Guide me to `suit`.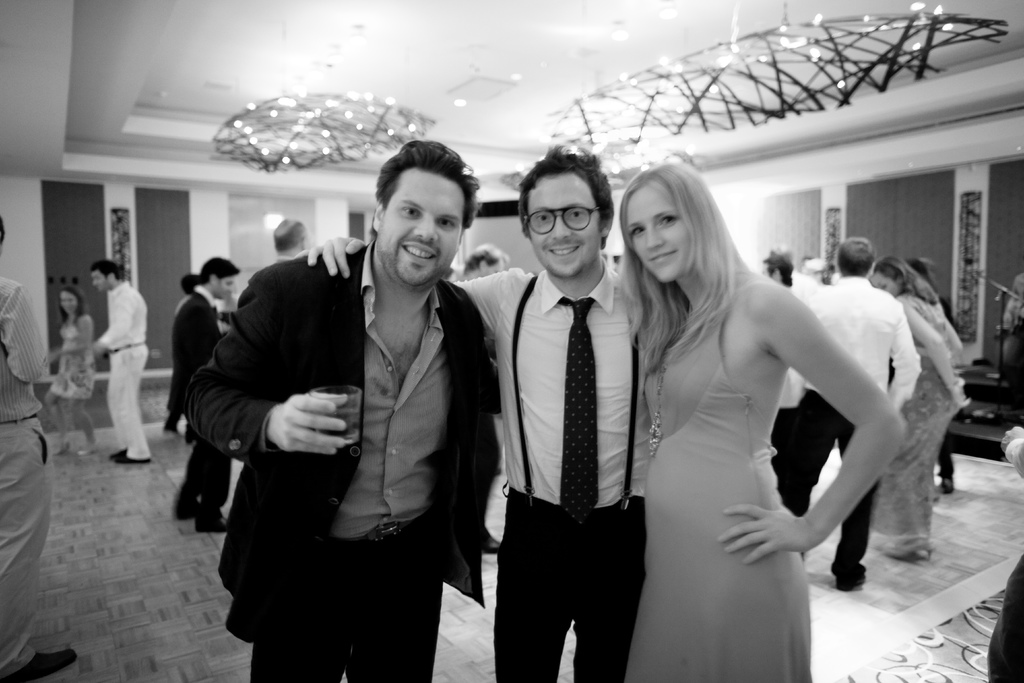
Guidance: <bbox>180, 241, 483, 682</bbox>.
